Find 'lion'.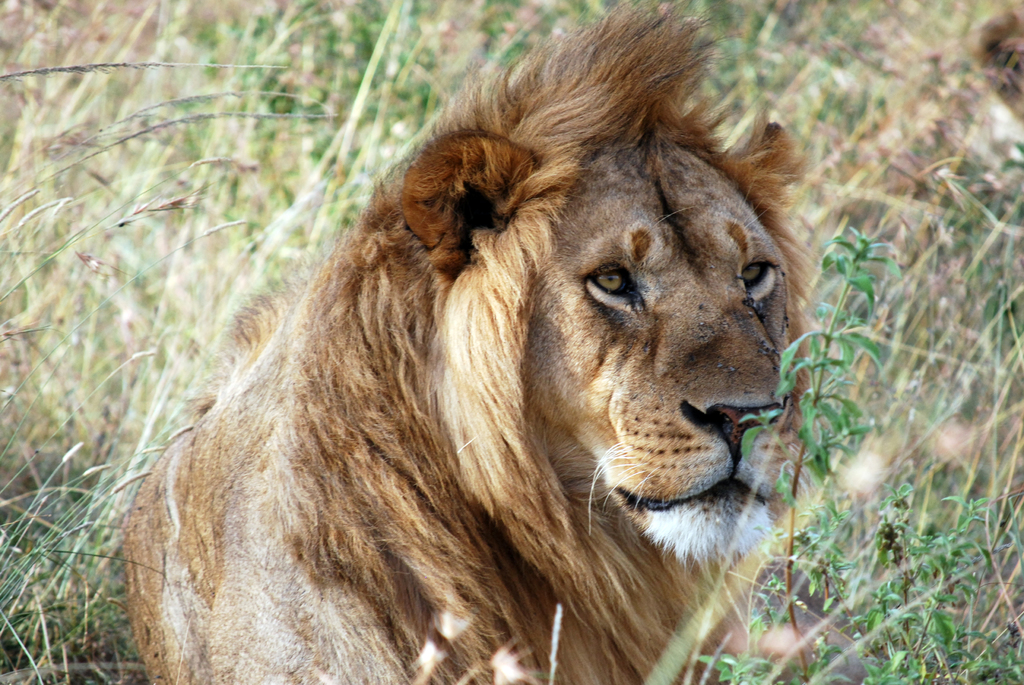
[120,0,817,684].
